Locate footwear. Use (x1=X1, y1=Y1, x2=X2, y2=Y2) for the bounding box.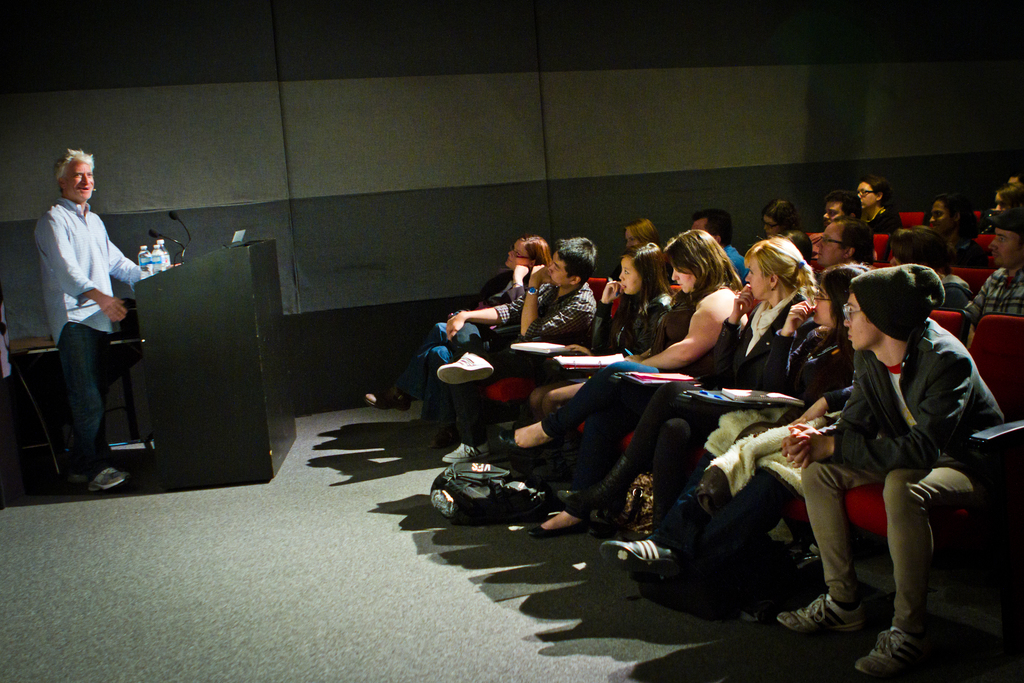
(x1=775, y1=591, x2=864, y2=638).
